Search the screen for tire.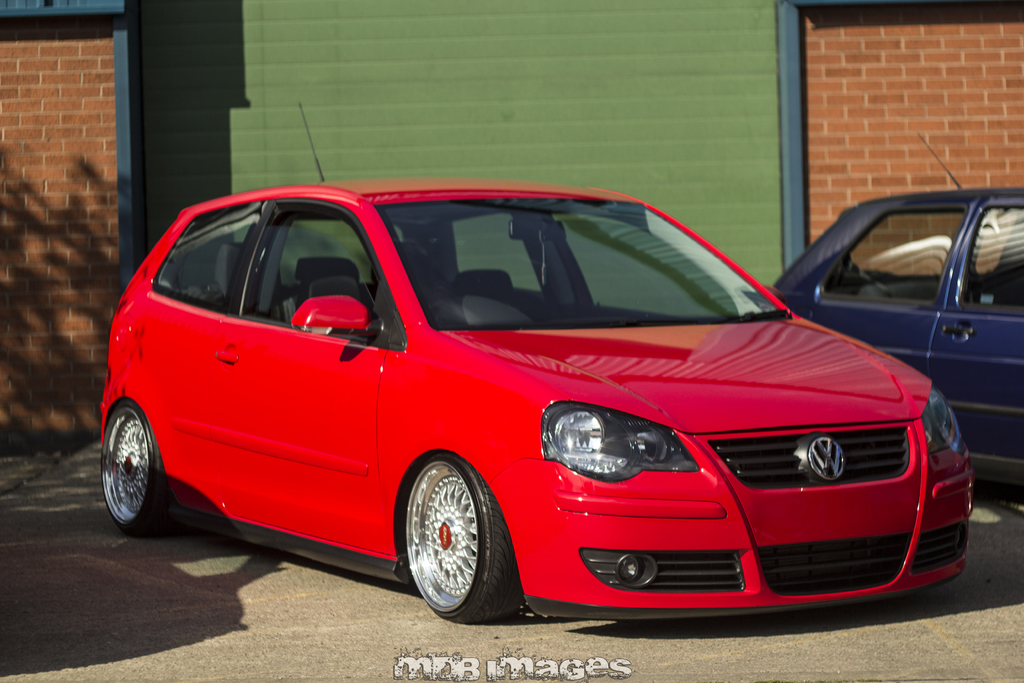
Found at 398 454 506 626.
